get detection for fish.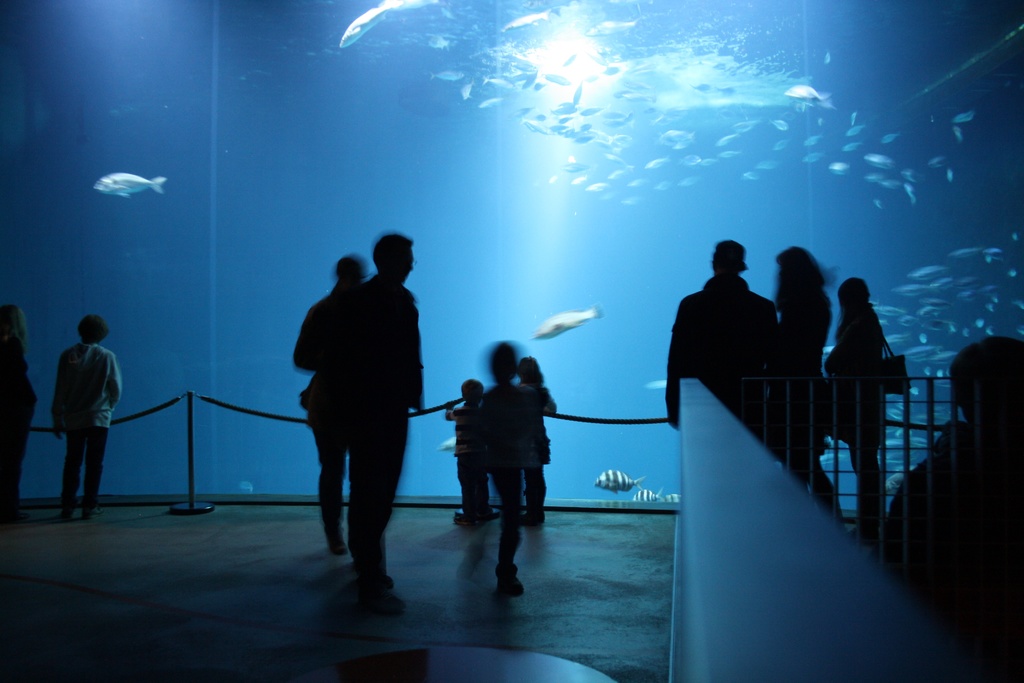
Detection: box(803, 133, 825, 147).
